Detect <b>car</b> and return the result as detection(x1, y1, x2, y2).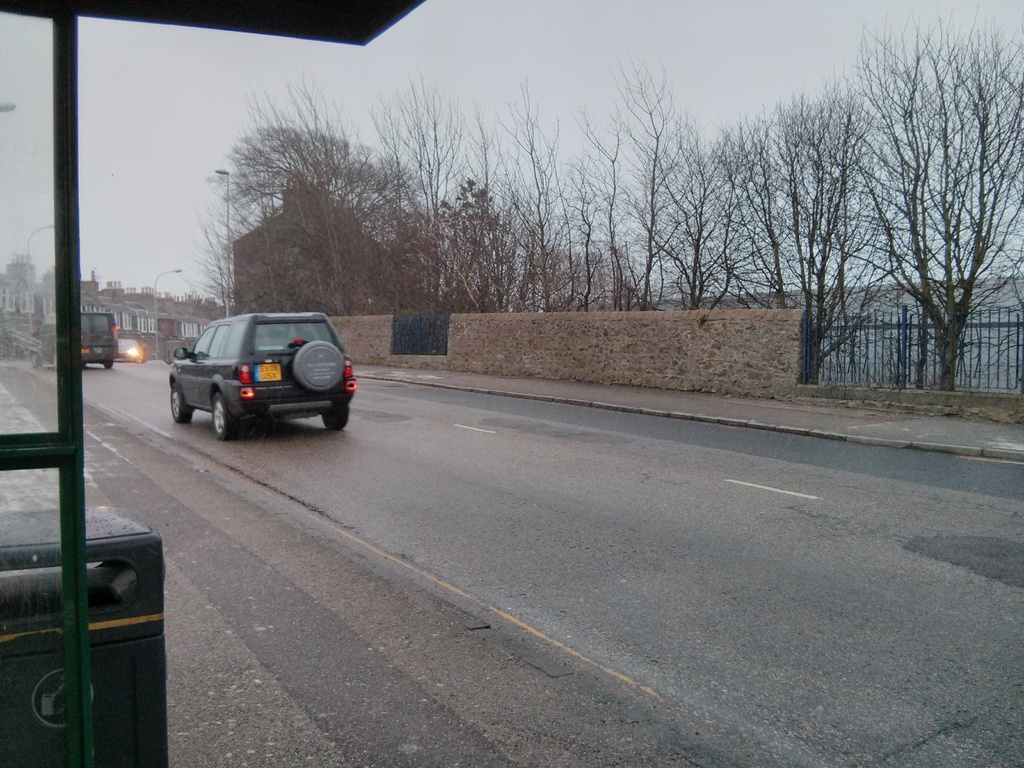
detection(25, 309, 118, 373).
